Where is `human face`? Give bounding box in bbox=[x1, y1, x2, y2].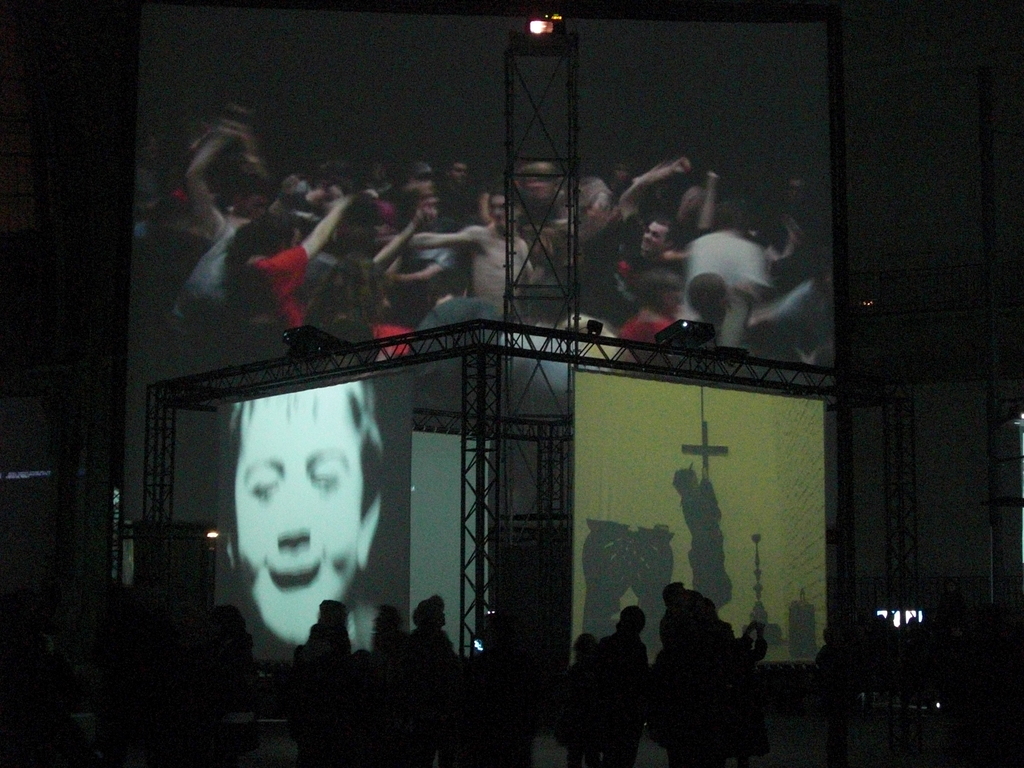
bbox=[212, 392, 363, 658].
